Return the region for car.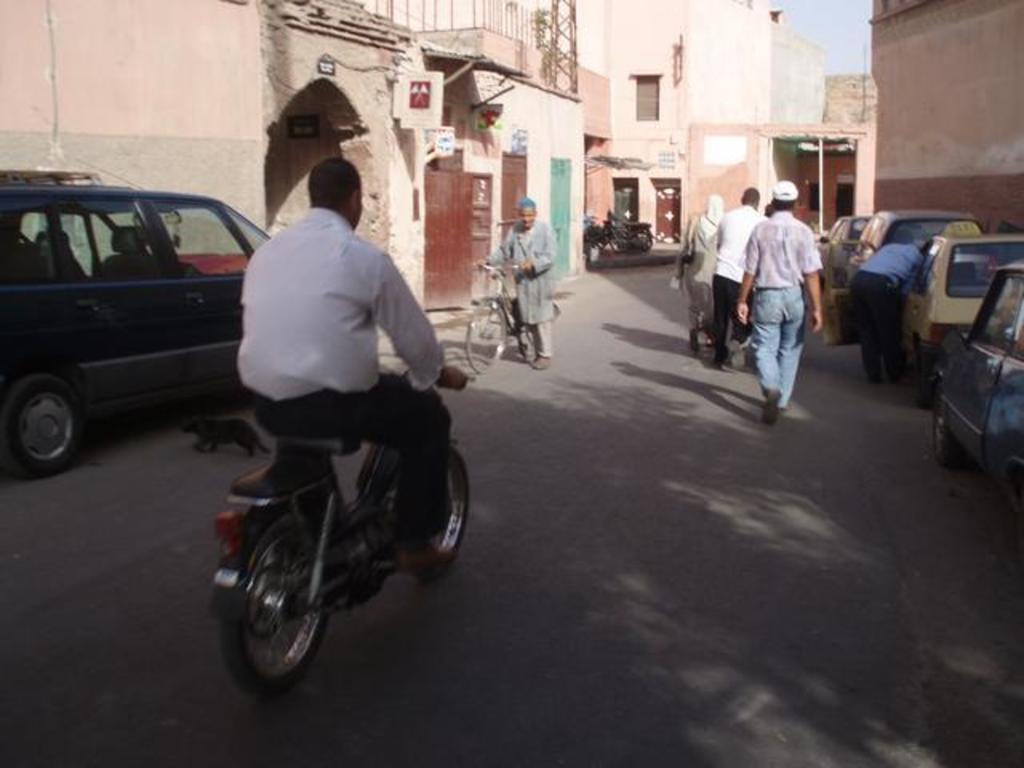
crop(888, 229, 1016, 395).
